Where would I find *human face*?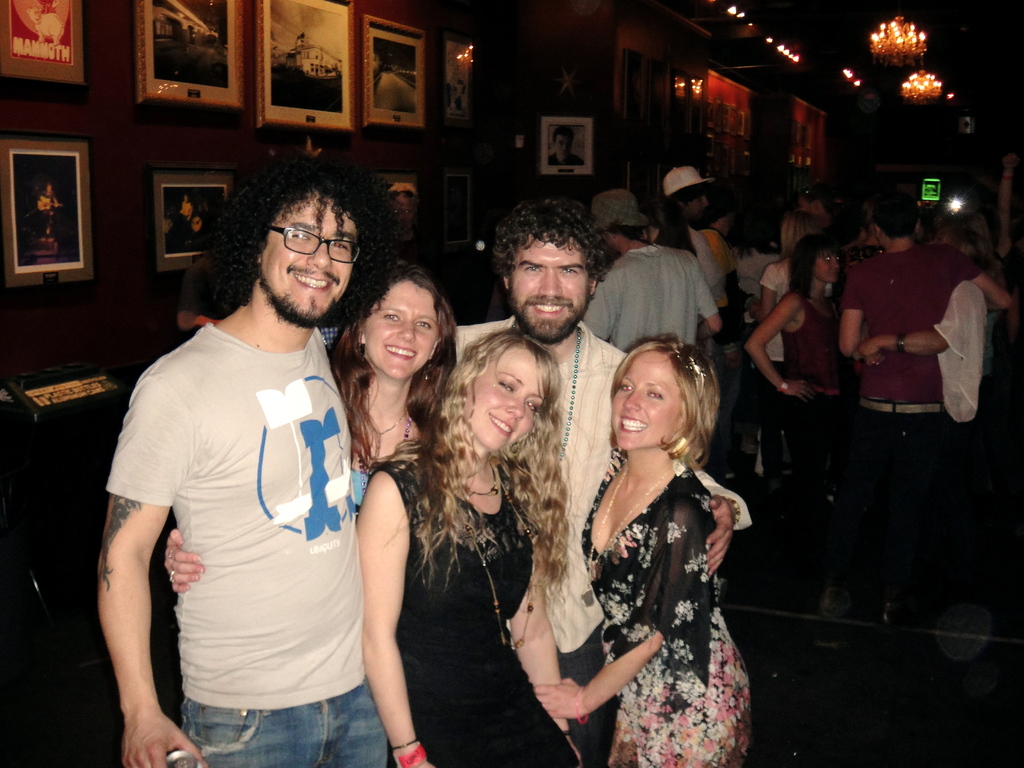
At (511,228,588,327).
